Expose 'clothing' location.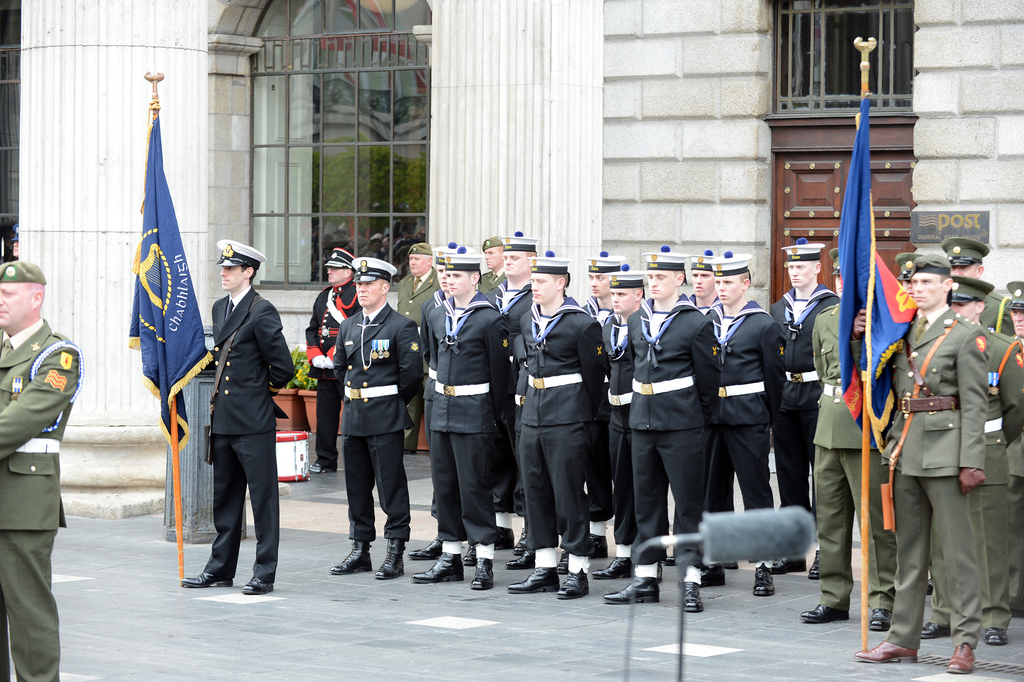
Exposed at l=0, t=315, r=84, b=681.
